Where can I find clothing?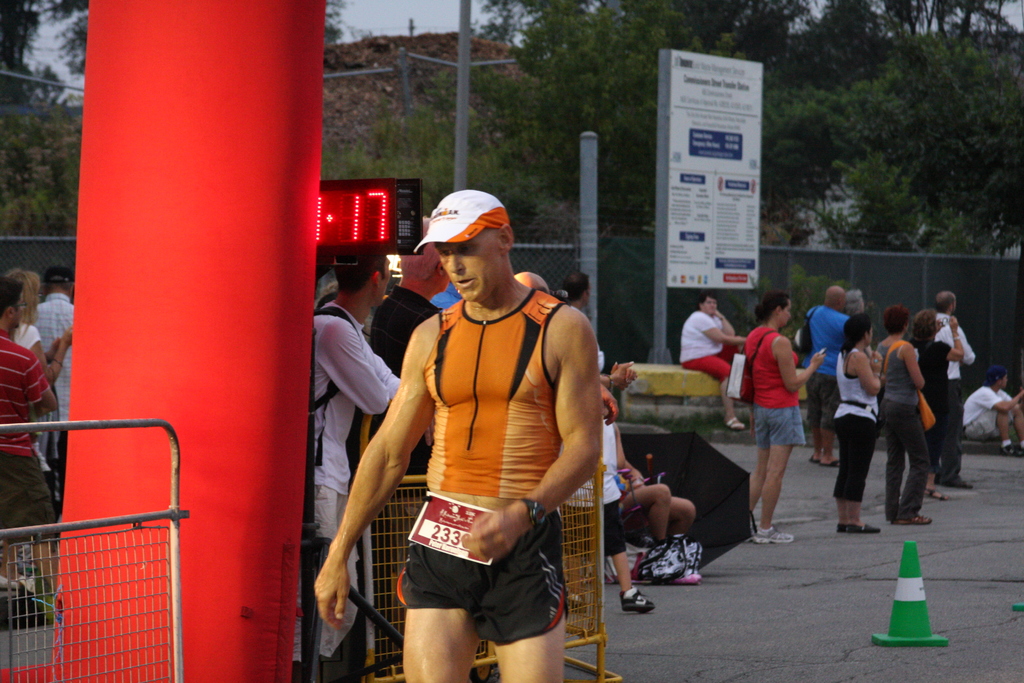
You can find it at Rect(806, 304, 848, 431).
